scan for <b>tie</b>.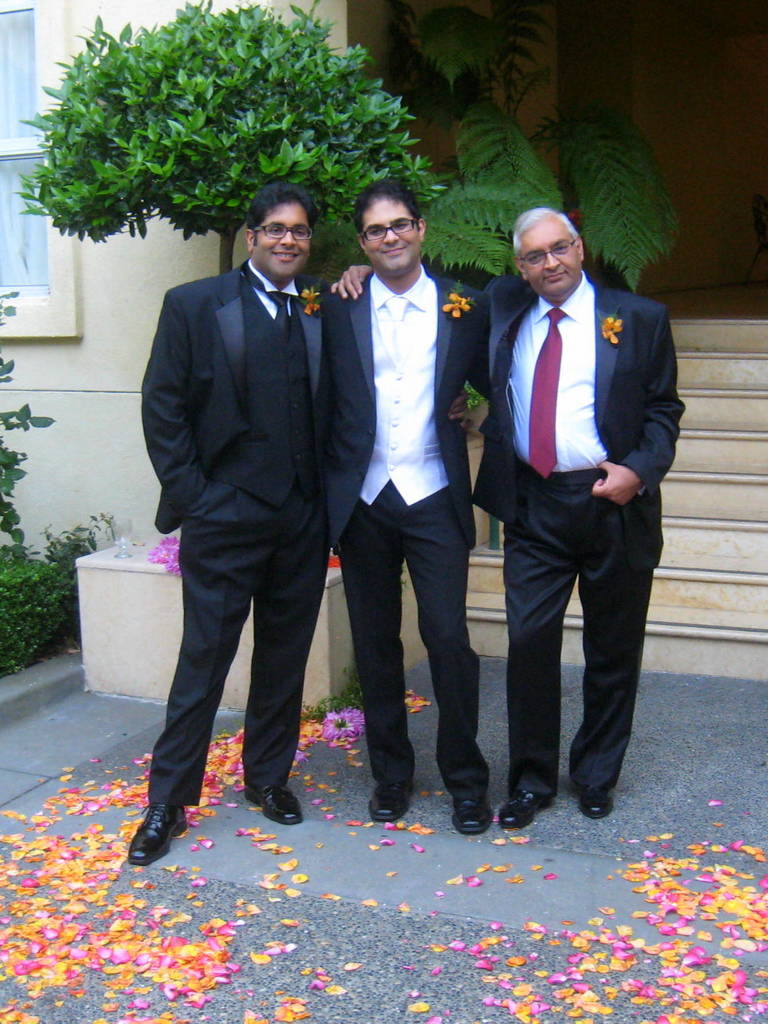
Scan result: detection(387, 293, 408, 325).
